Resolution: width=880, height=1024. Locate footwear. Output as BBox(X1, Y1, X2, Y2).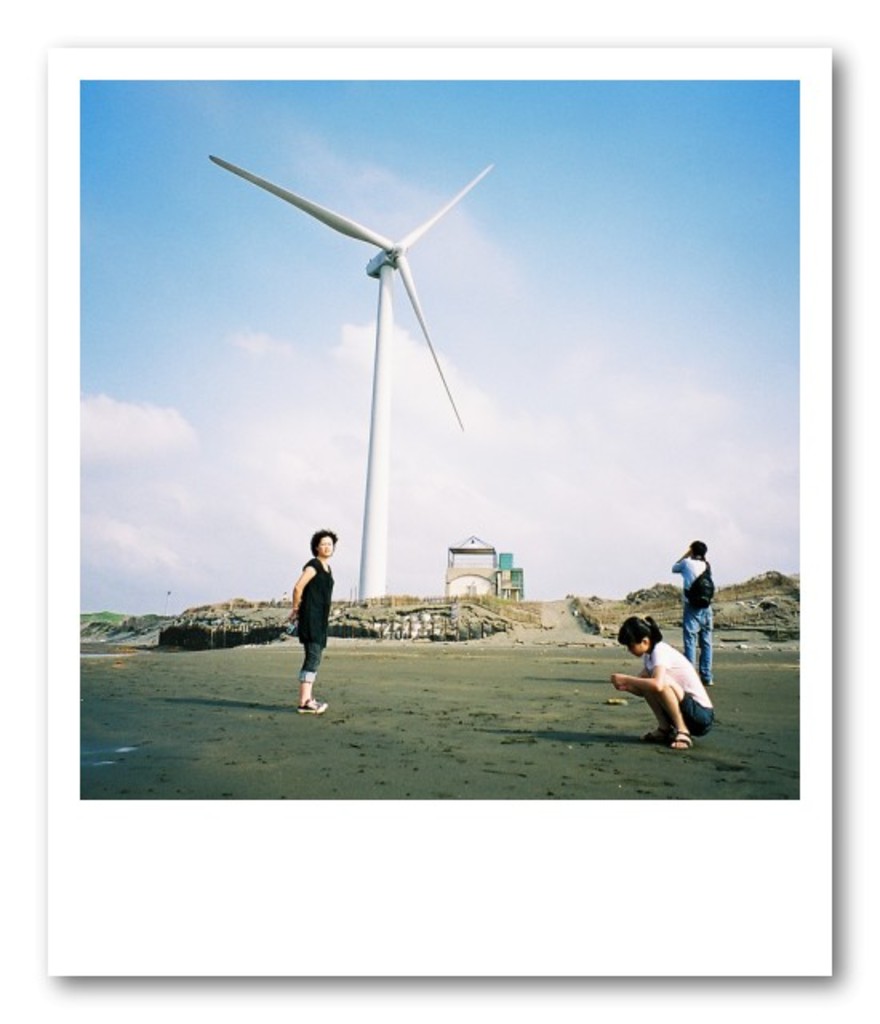
BBox(314, 698, 334, 712).
